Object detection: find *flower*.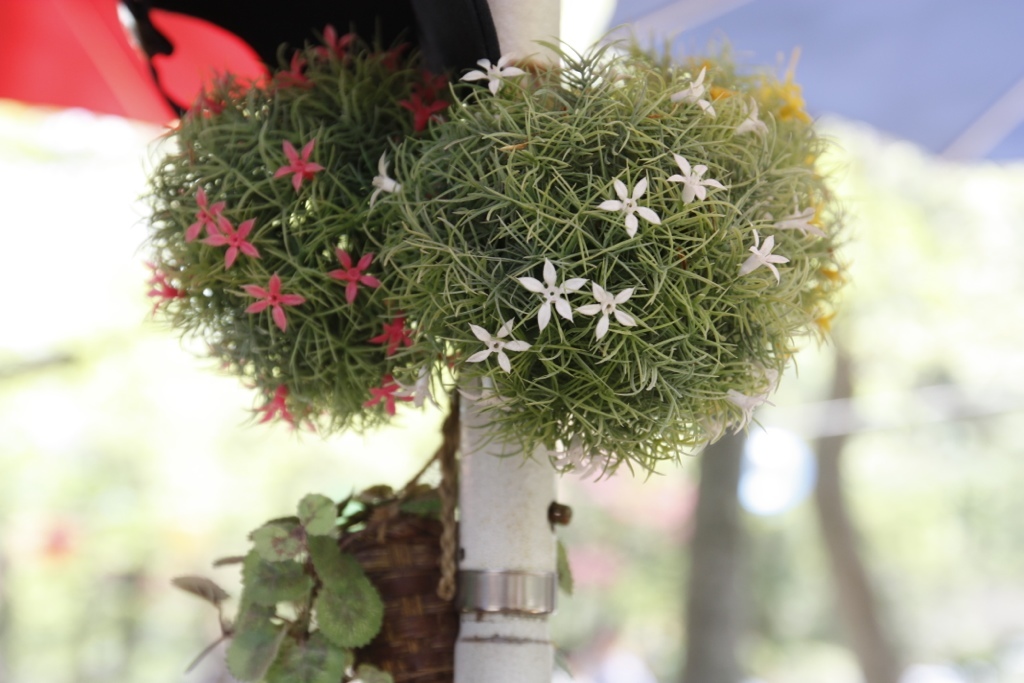
region(804, 310, 840, 351).
